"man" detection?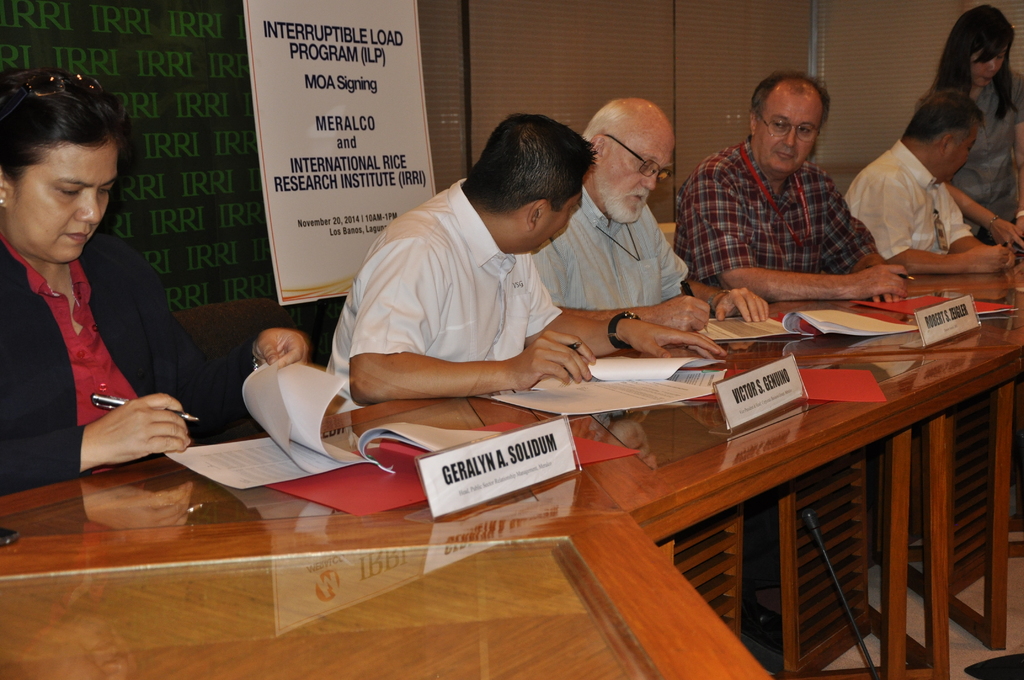
locate(540, 95, 775, 368)
